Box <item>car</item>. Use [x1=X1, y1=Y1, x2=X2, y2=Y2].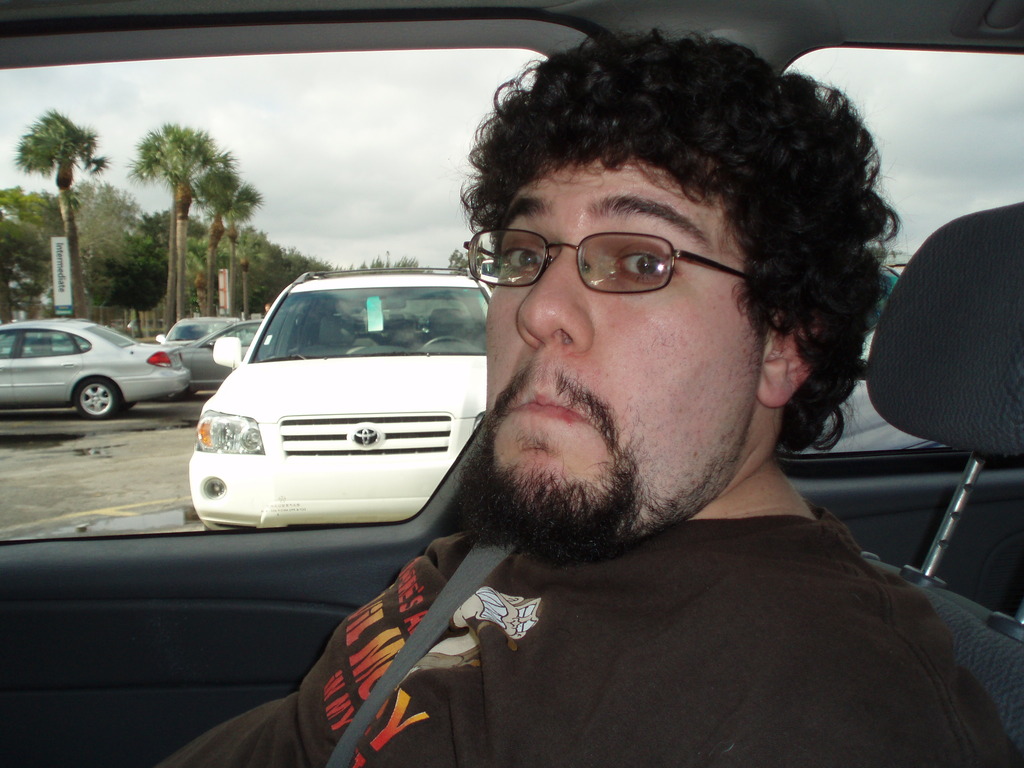
[x1=153, y1=311, x2=251, y2=349].
